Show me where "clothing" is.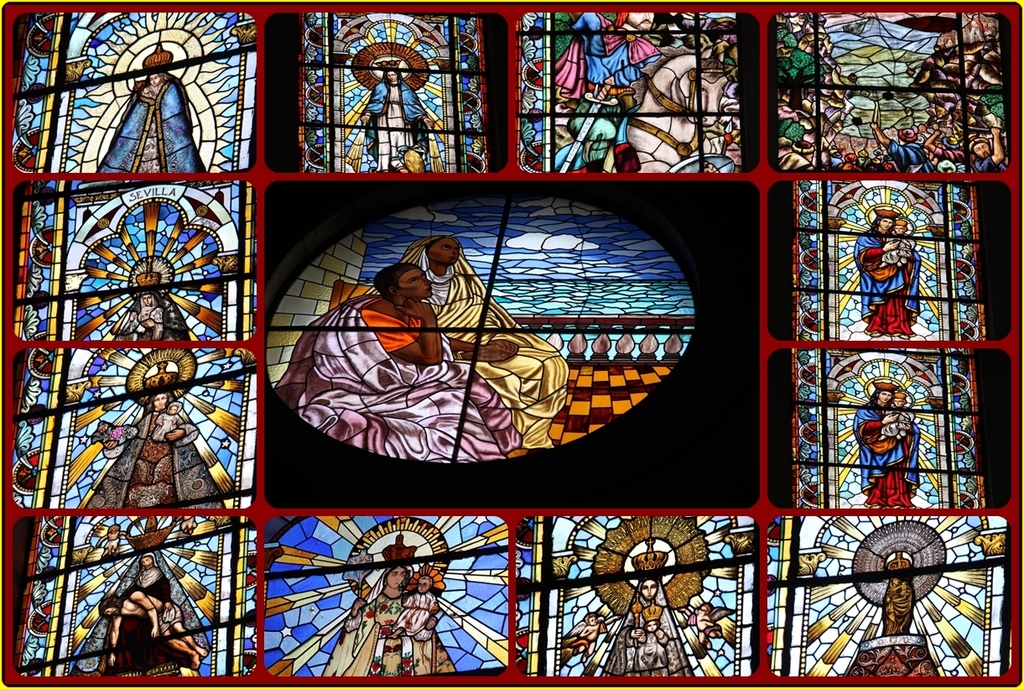
"clothing" is at l=102, t=569, r=185, b=674.
